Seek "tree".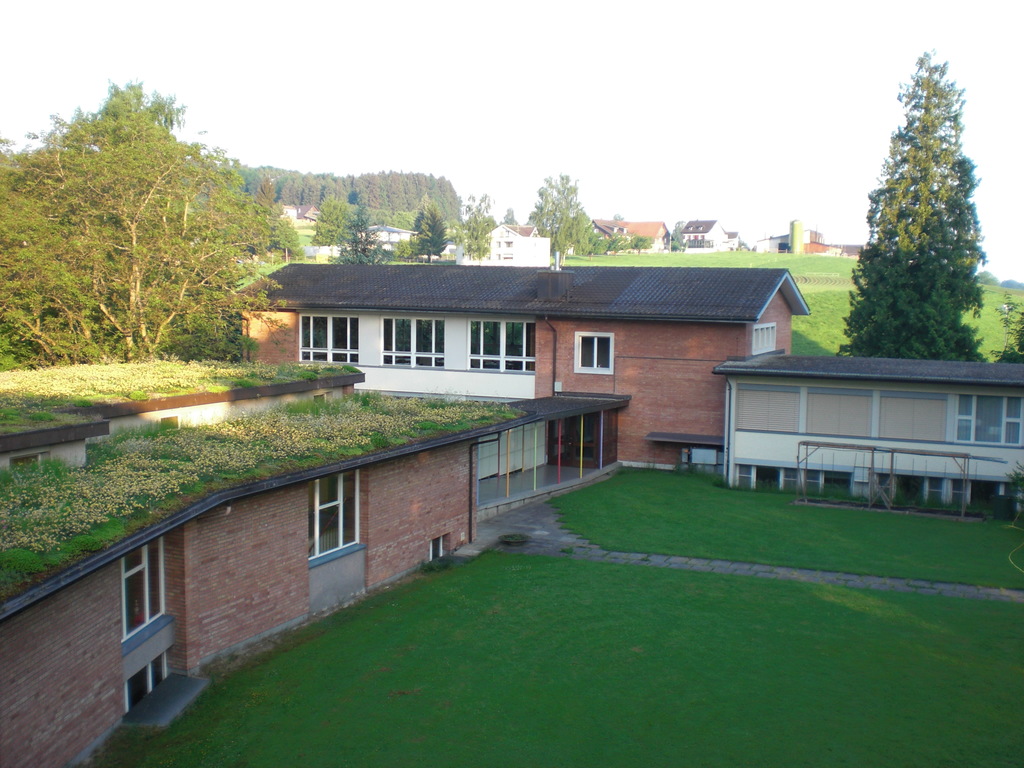
(x1=330, y1=196, x2=392, y2=266).
